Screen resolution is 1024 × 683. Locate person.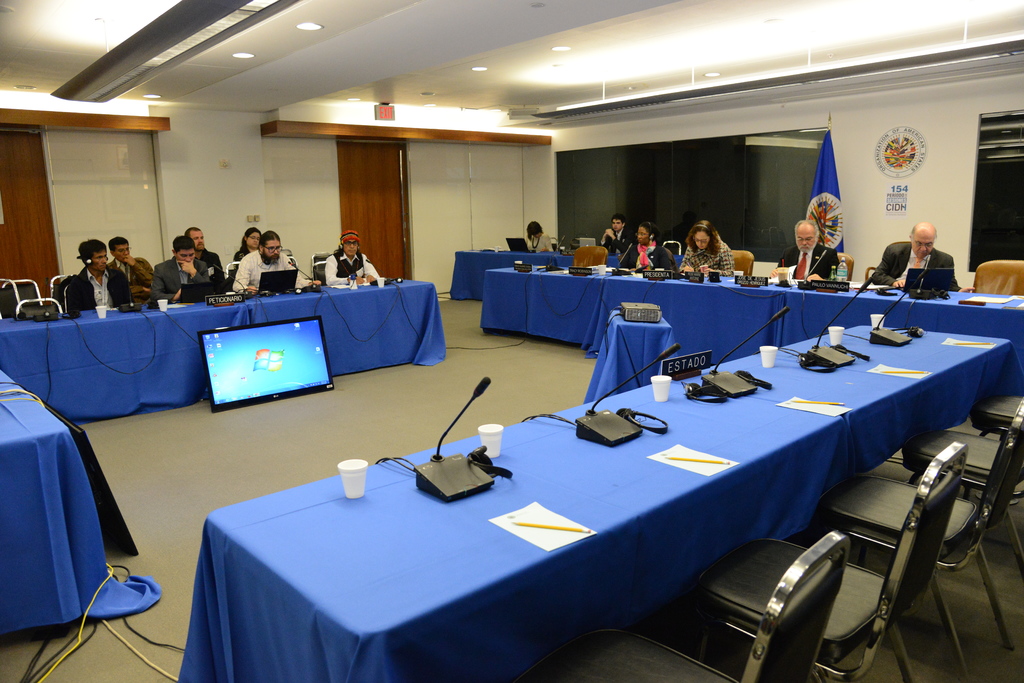
{"x1": 233, "y1": 226, "x2": 284, "y2": 281}.
